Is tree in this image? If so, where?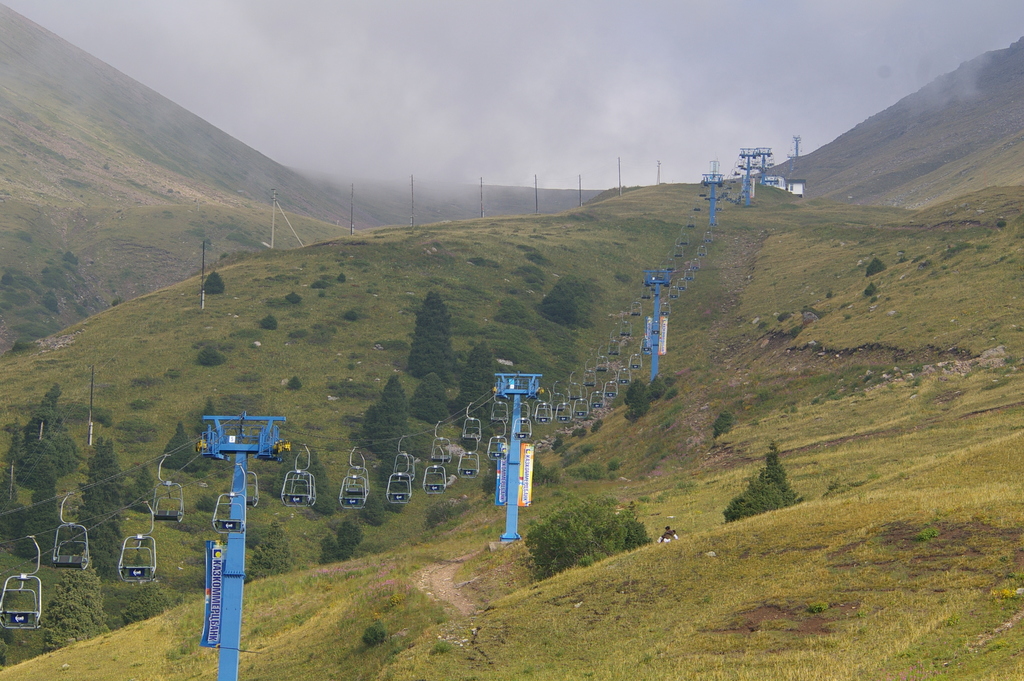
Yes, at <region>721, 434, 805, 518</region>.
